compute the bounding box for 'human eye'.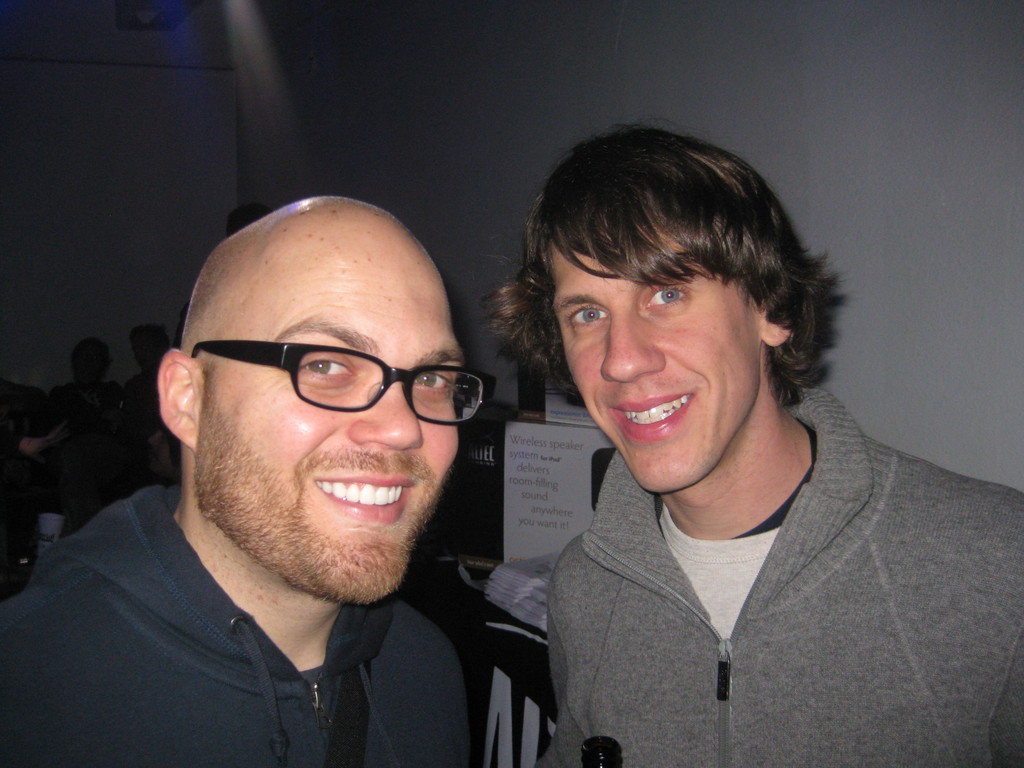
bbox(418, 365, 456, 401).
